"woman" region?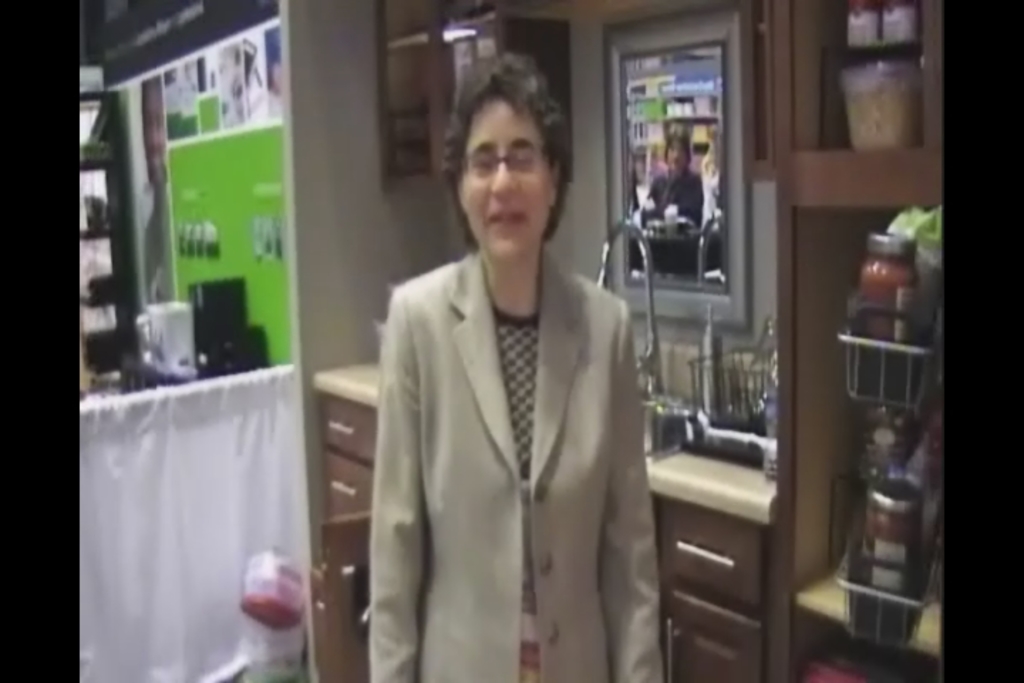
box(346, 73, 656, 682)
